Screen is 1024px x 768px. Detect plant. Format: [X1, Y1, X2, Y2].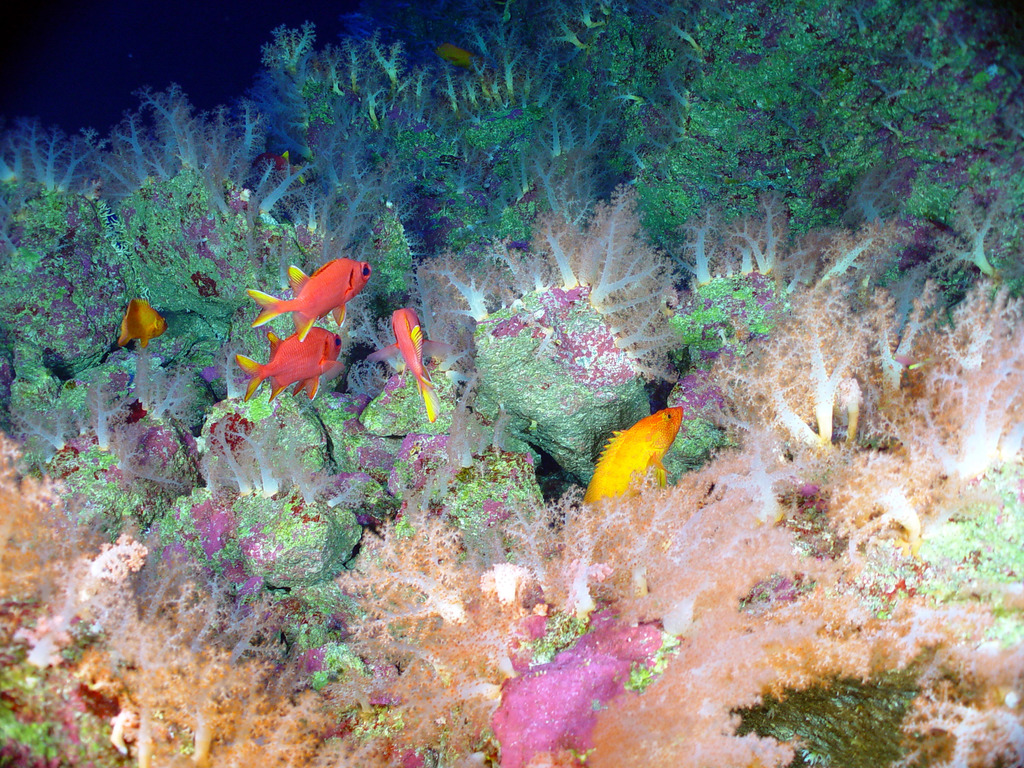
[893, 447, 1023, 655].
